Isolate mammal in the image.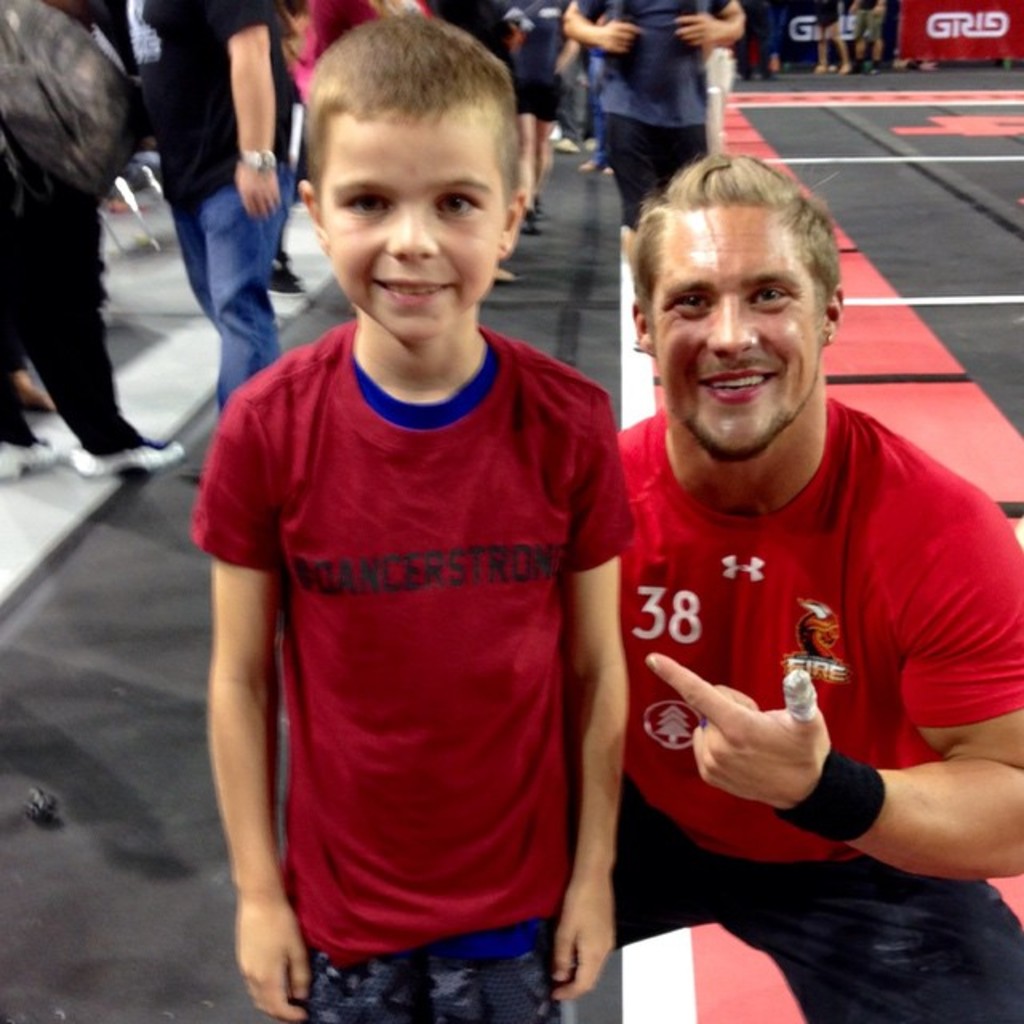
Isolated region: 114/0/168/189.
